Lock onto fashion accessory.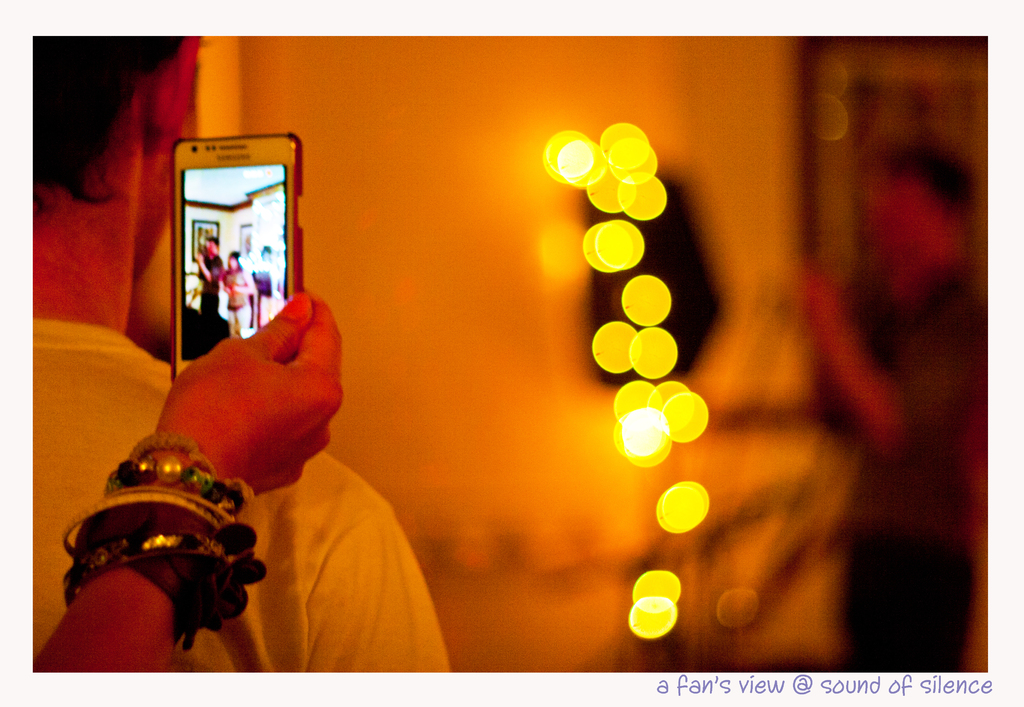
Locked: region(63, 429, 268, 653).
